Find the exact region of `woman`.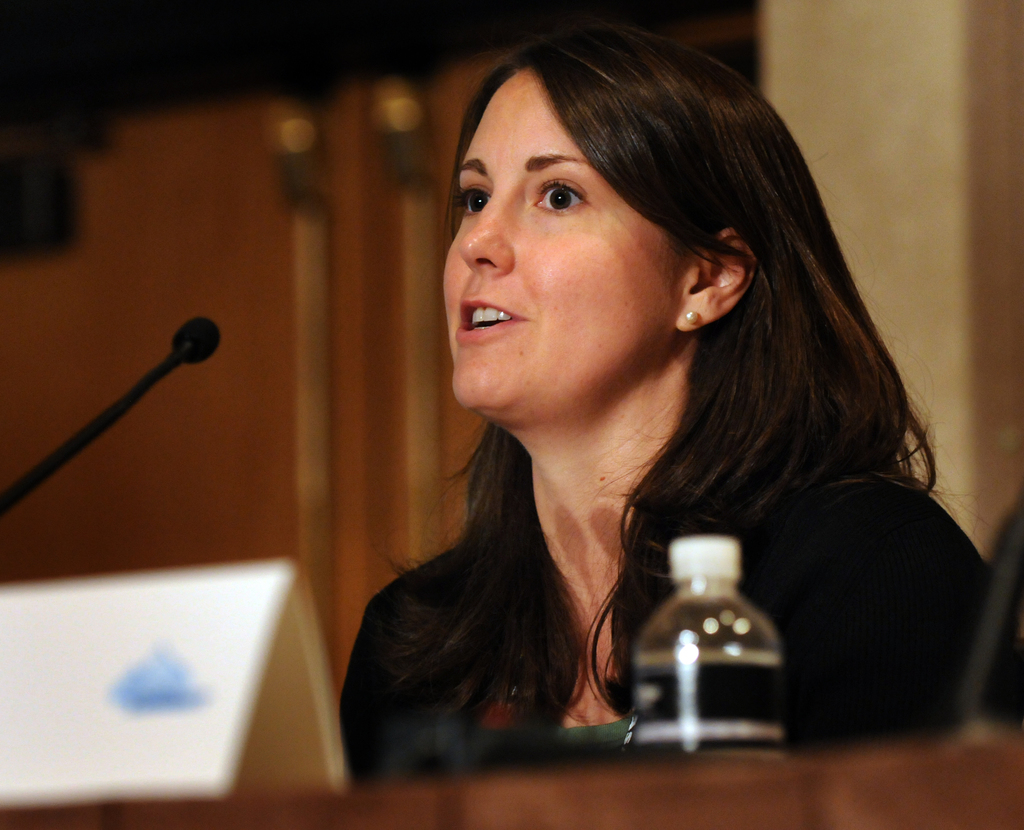
Exact region: l=332, t=40, r=993, b=775.
